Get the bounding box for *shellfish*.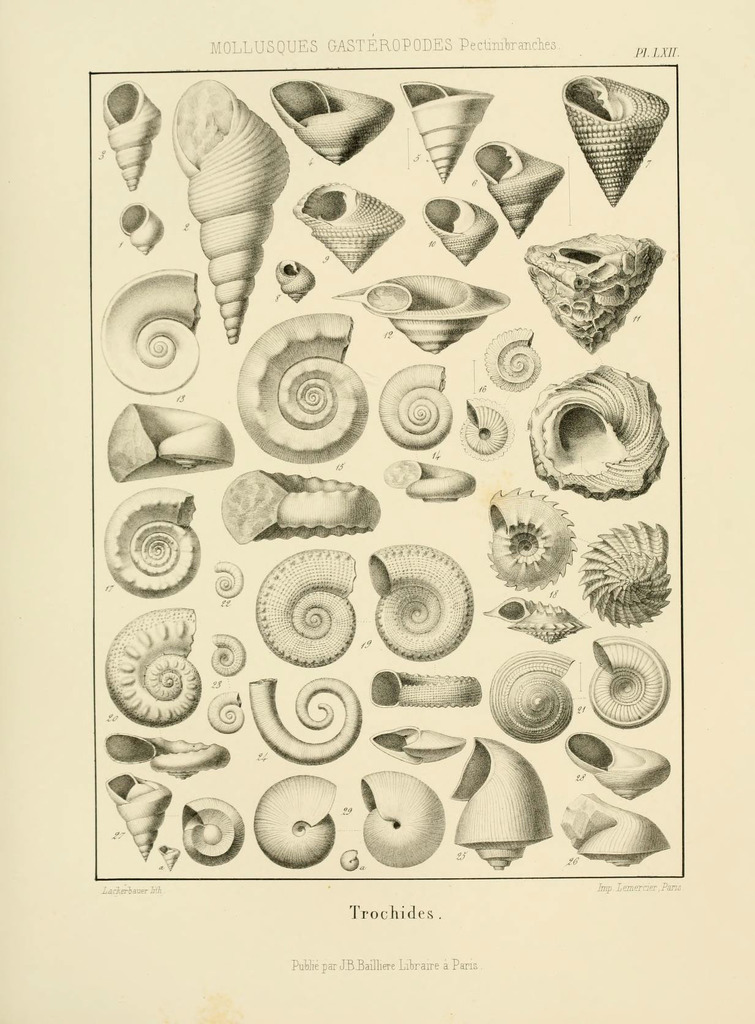
box(220, 472, 382, 547).
